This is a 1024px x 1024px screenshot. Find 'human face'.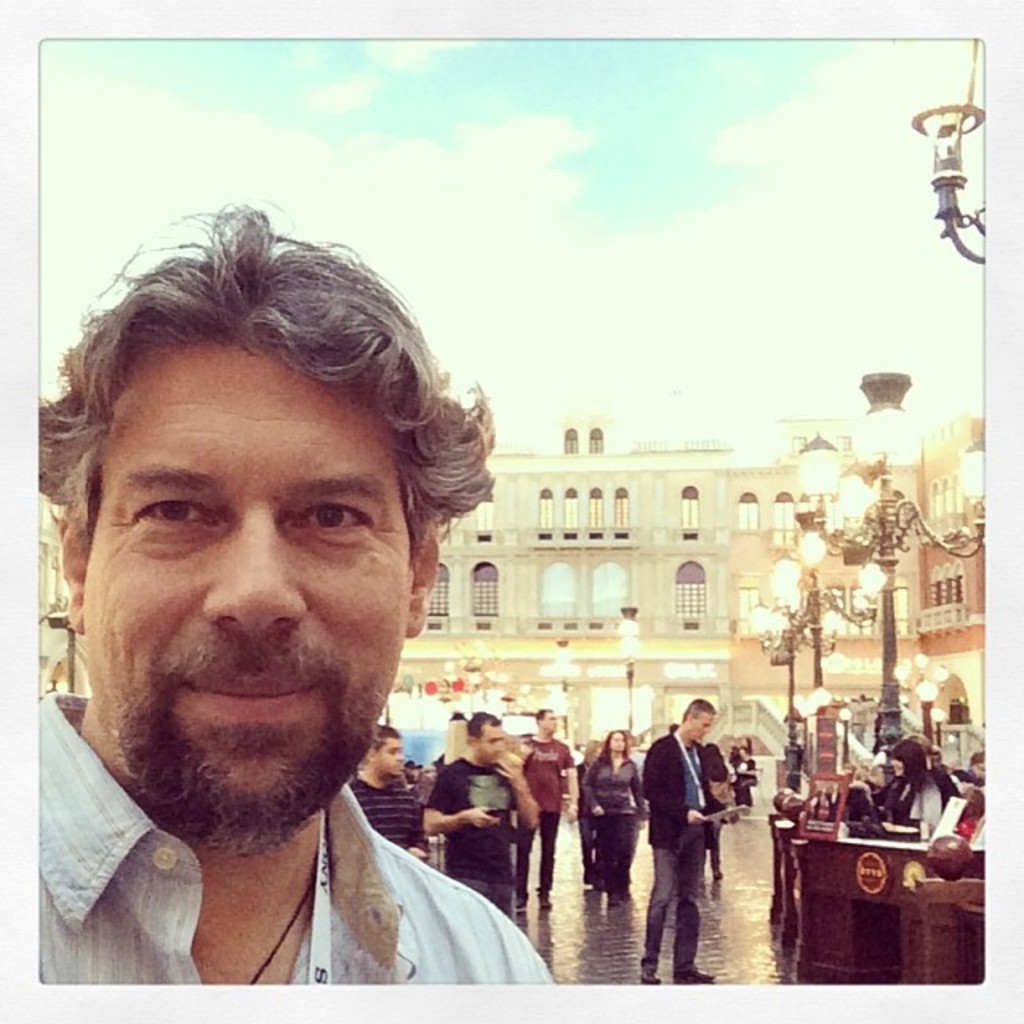
Bounding box: bbox(80, 342, 414, 838).
